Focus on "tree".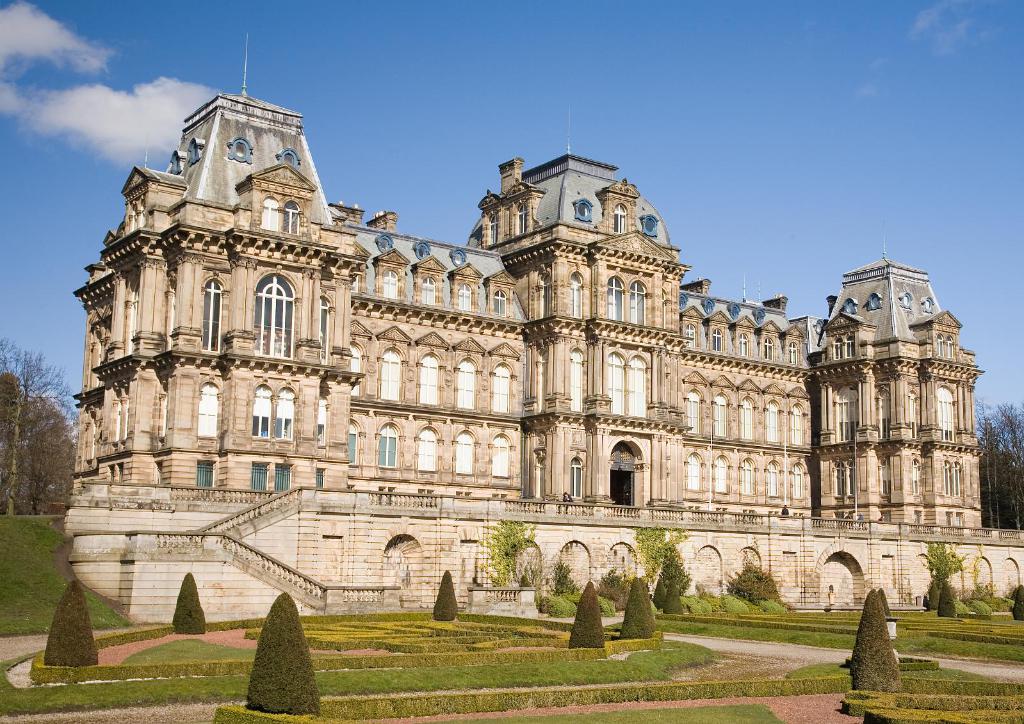
Focused at (x1=663, y1=579, x2=696, y2=649).
